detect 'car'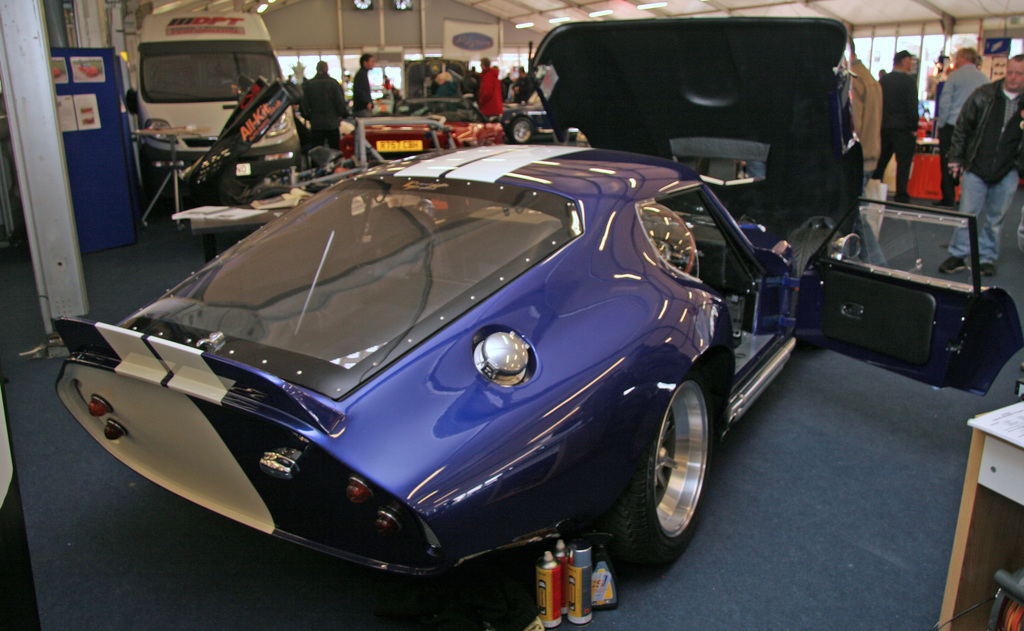
{"left": 329, "top": 115, "right": 509, "bottom": 166}
